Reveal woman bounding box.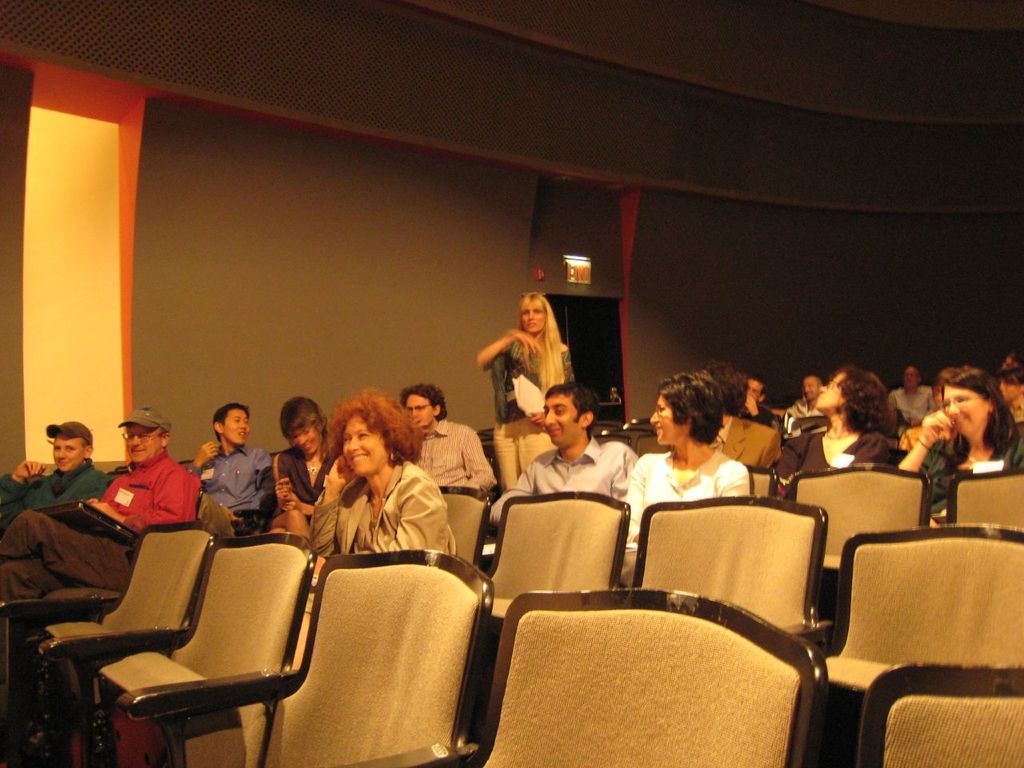
Revealed: x1=899 y1=369 x2=1023 y2=521.
